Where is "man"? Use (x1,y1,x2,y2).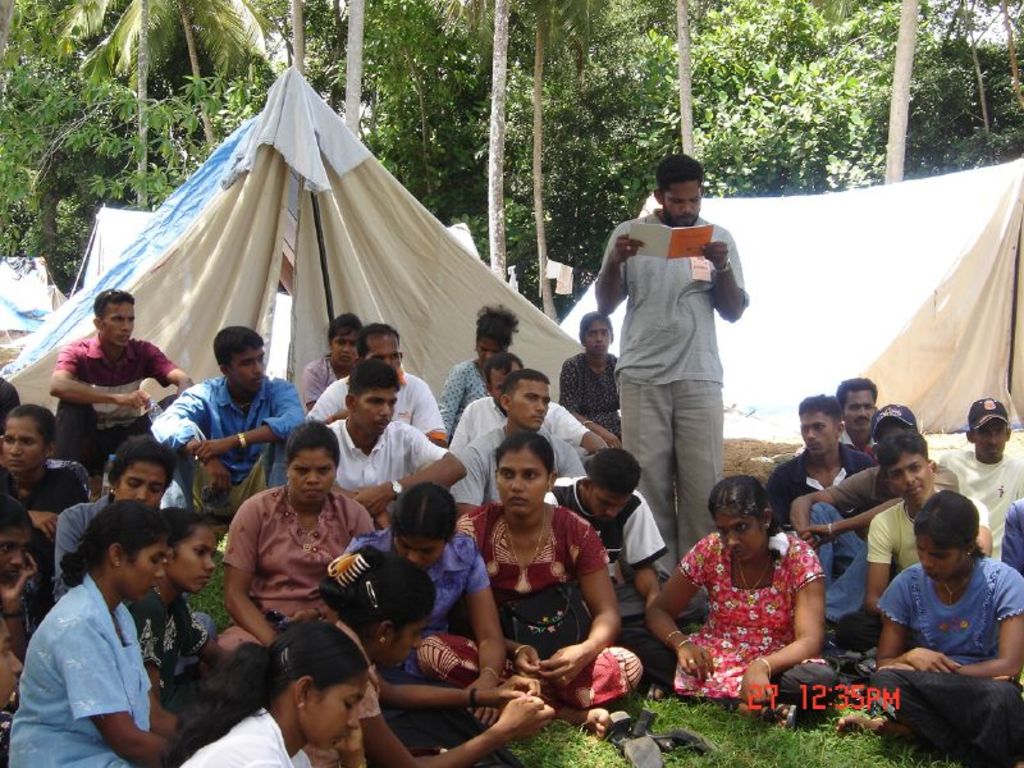
(588,174,750,557).
